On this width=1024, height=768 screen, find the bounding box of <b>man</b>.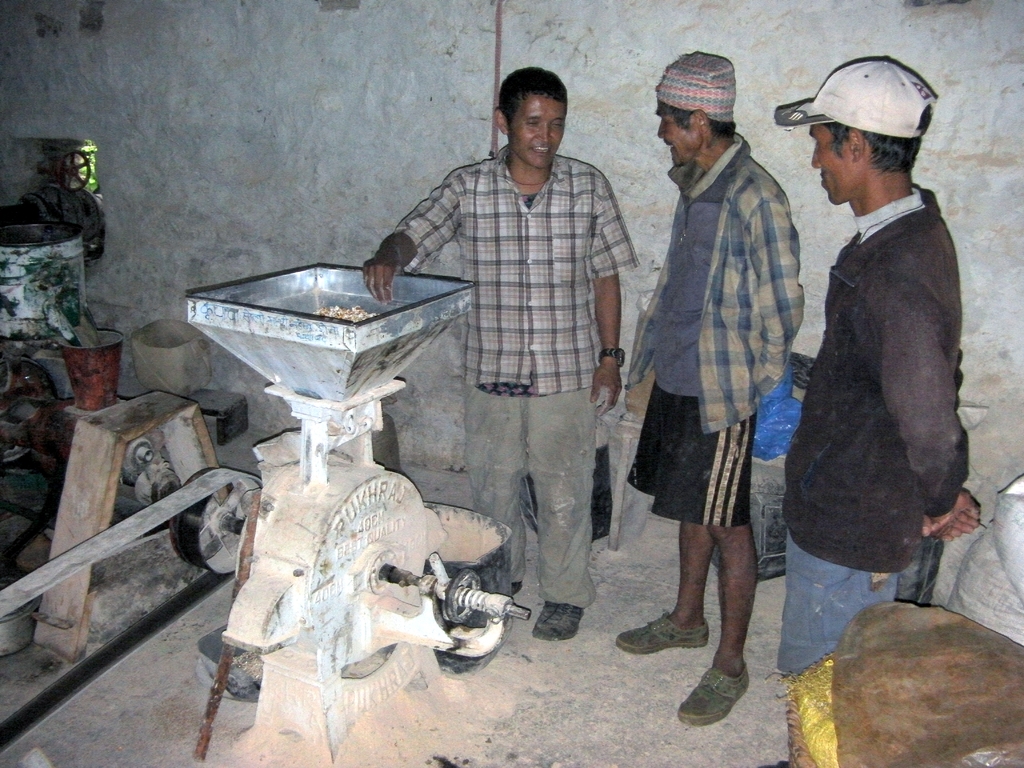
Bounding box: 358,60,641,646.
